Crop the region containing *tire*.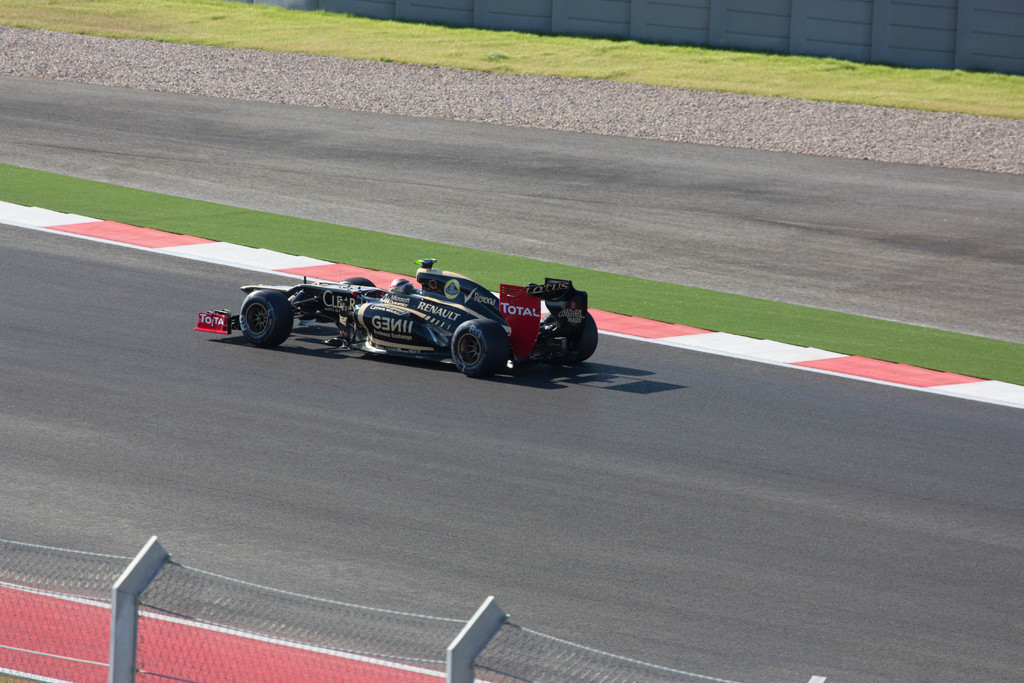
Crop region: detection(339, 279, 376, 292).
